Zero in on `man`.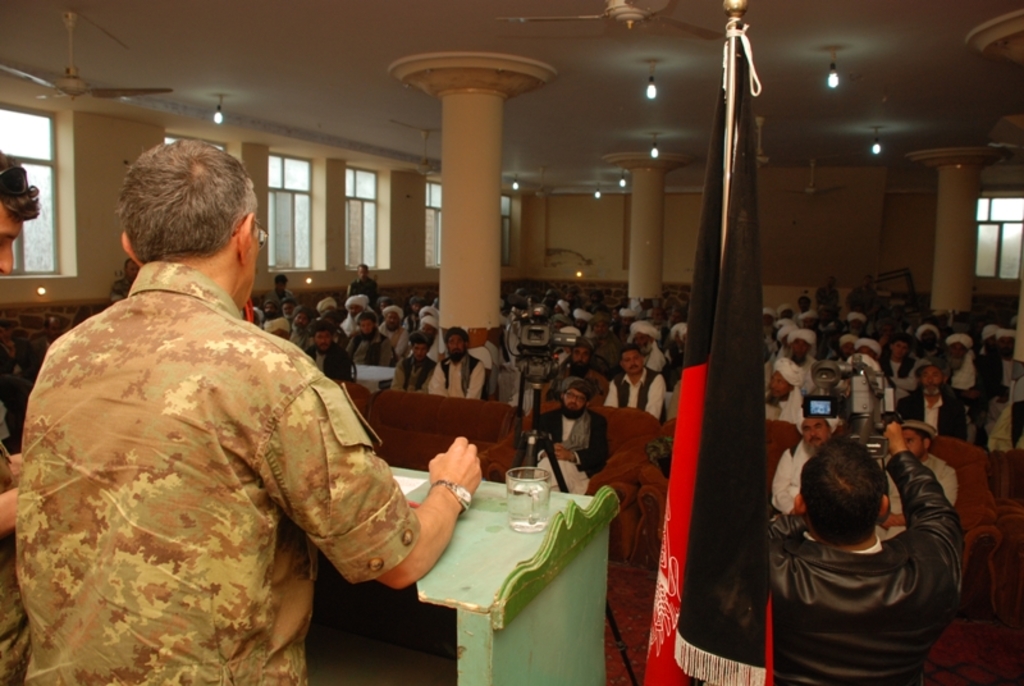
Zeroed in: bbox(261, 317, 291, 343).
